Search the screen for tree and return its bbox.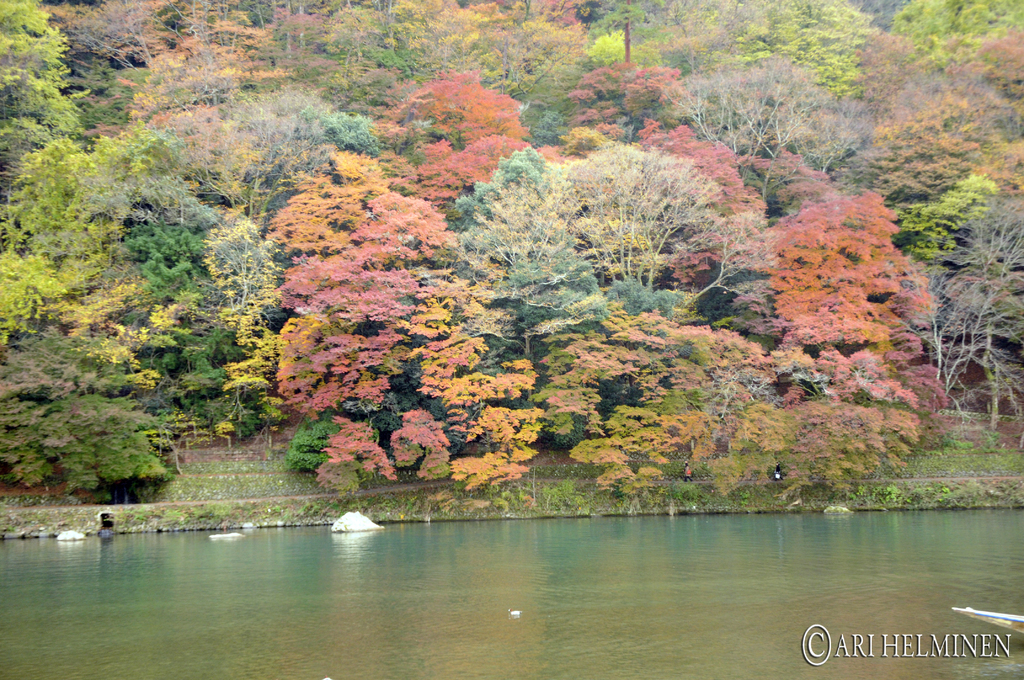
Found: select_region(120, 16, 344, 331).
